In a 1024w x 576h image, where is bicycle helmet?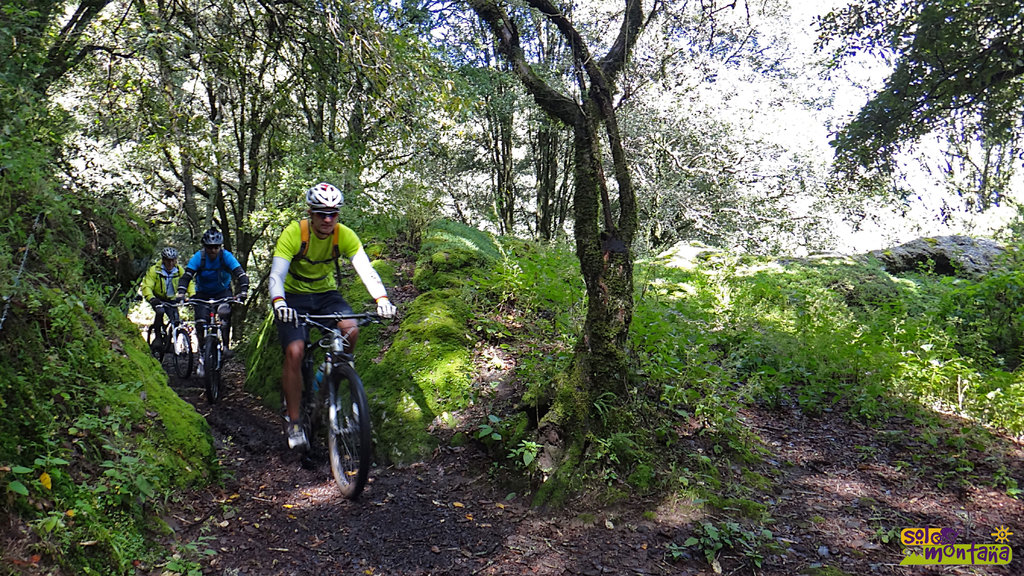
bbox=[166, 243, 179, 263].
